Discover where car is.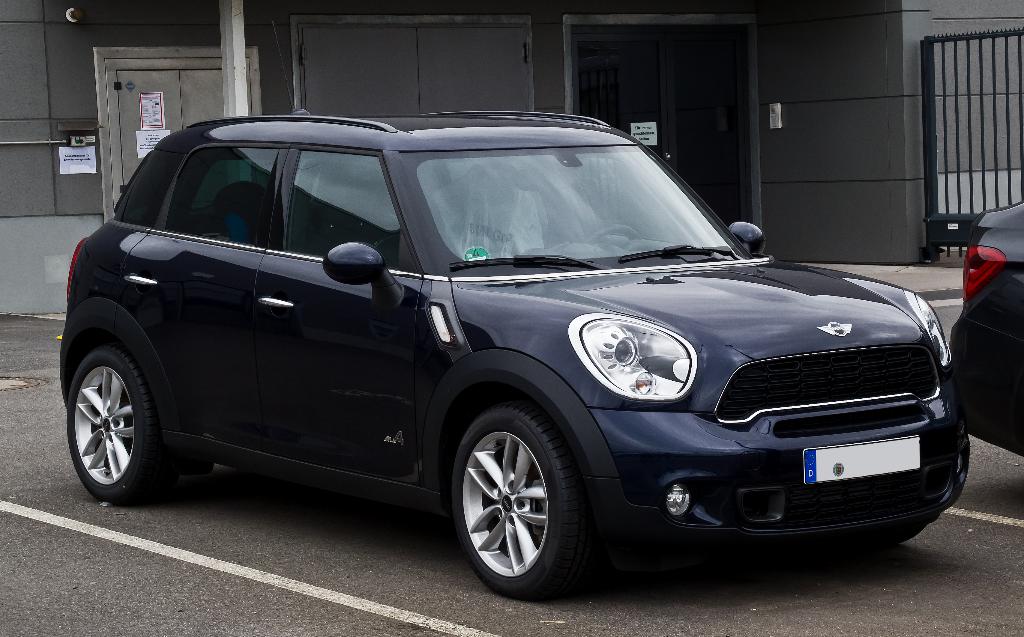
Discovered at region(942, 199, 1023, 455).
